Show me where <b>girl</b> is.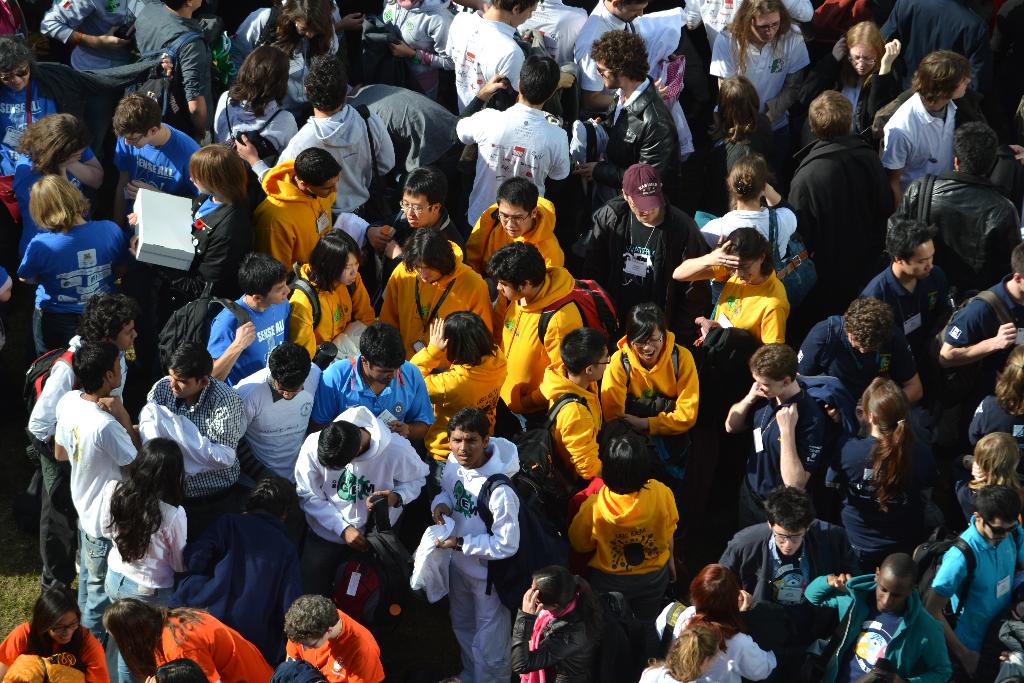
<b>girl</b> is at rect(14, 176, 132, 353).
